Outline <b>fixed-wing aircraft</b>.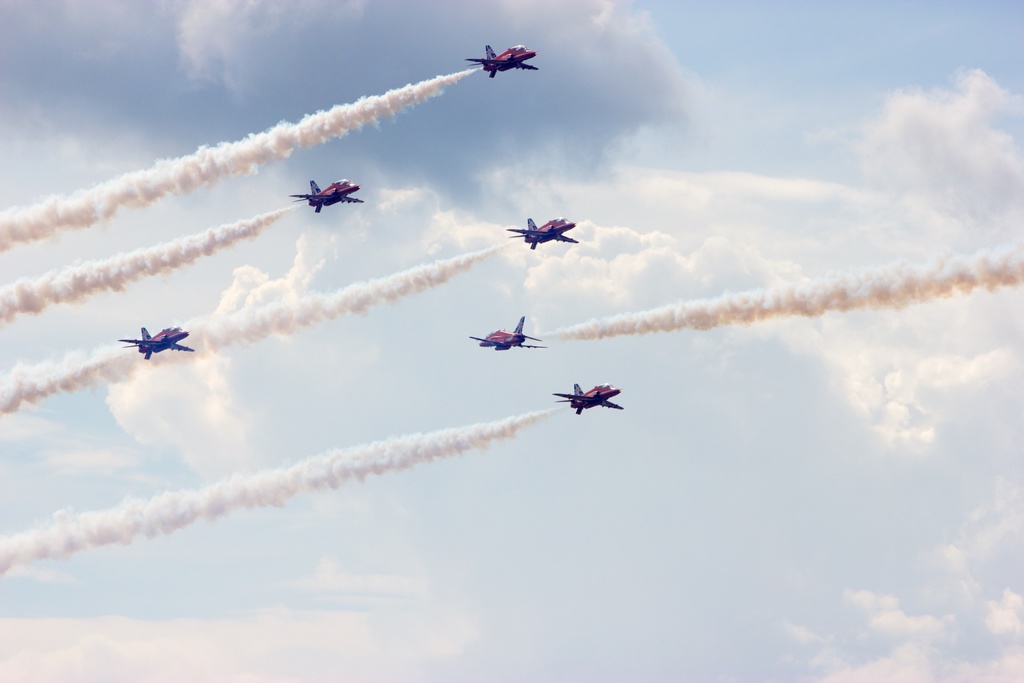
Outline: {"left": 283, "top": 174, "right": 362, "bottom": 213}.
